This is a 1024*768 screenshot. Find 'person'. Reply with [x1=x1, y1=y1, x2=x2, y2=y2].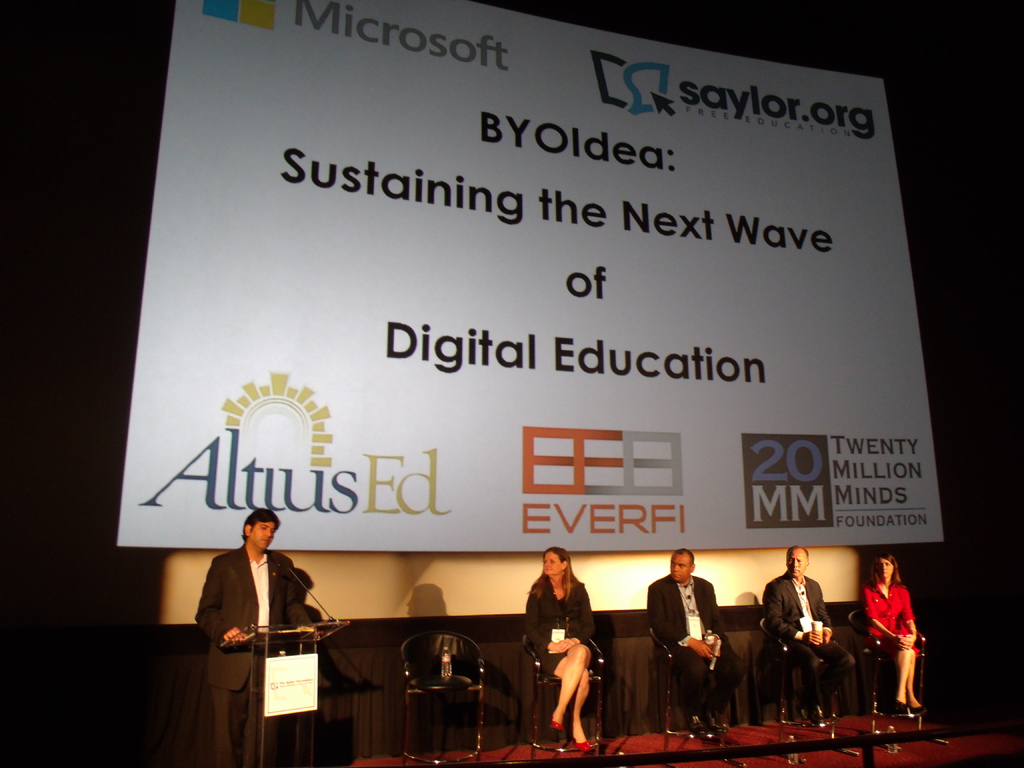
[x1=862, y1=549, x2=928, y2=719].
